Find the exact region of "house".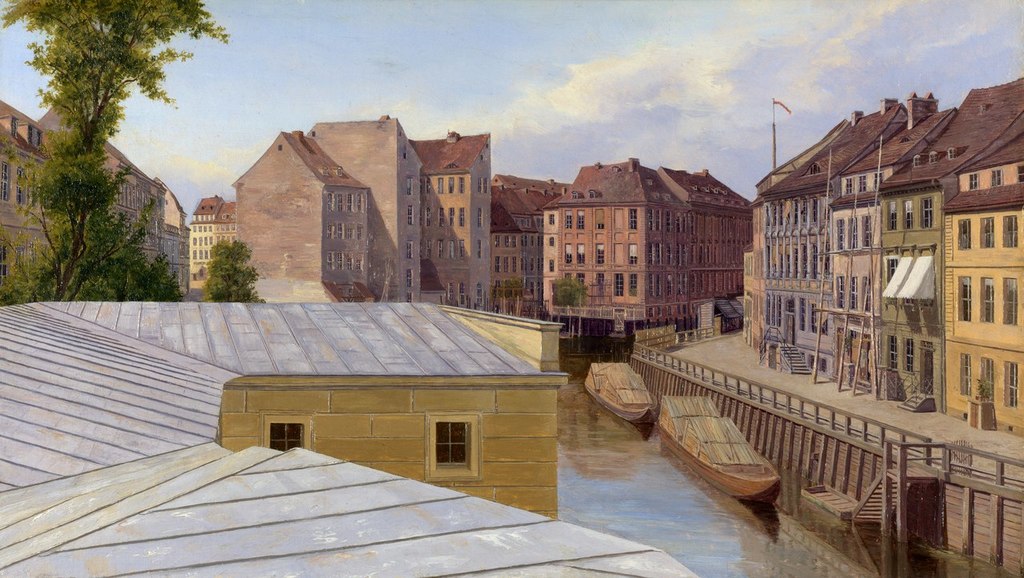
Exact region: locate(409, 133, 502, 307).
